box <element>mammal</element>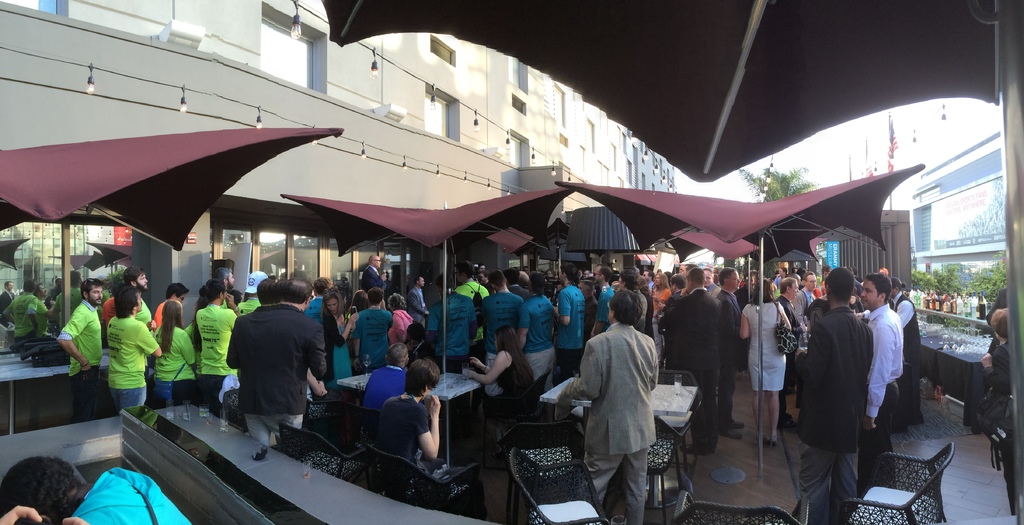
<box>716,264,742,437</box>
